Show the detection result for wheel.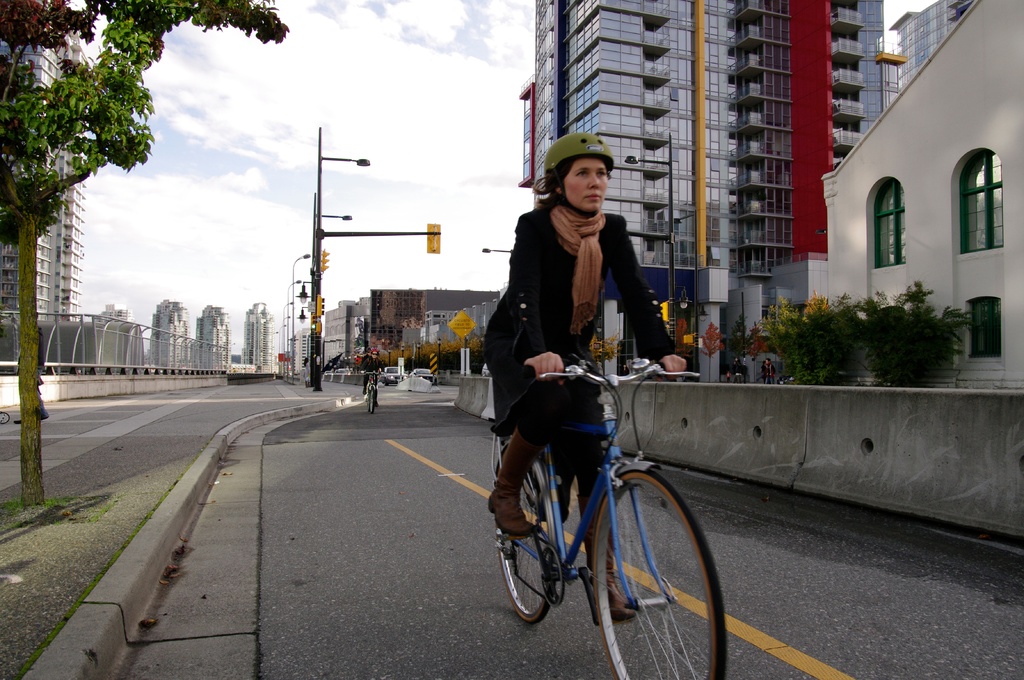
<box>502,452,550,619</box>.
